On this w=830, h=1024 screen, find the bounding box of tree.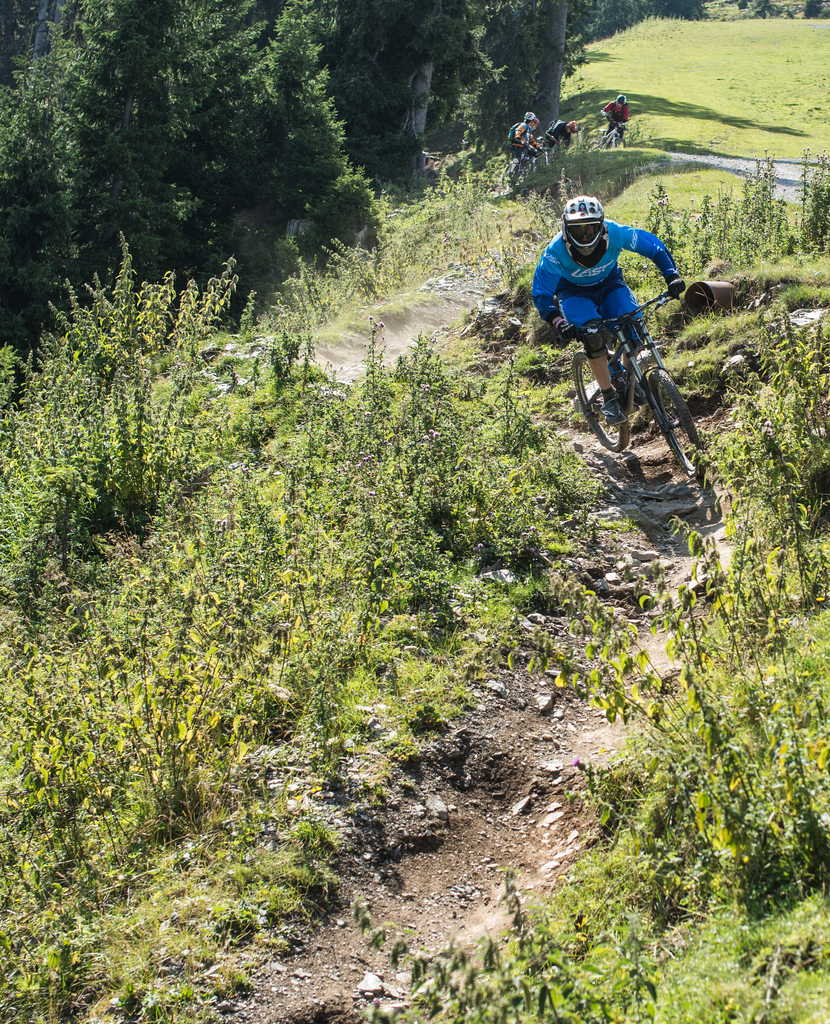
Bounding box: left=66, top=1, right=222, bottom=333.
